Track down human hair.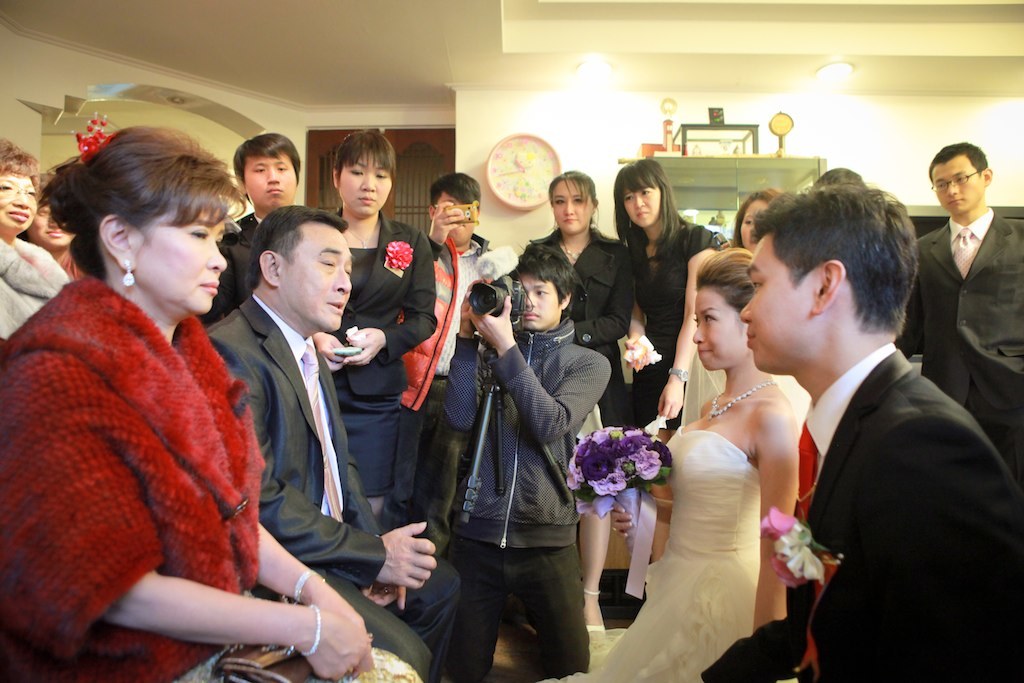
Tracked to [513, 245, 582, 309].
